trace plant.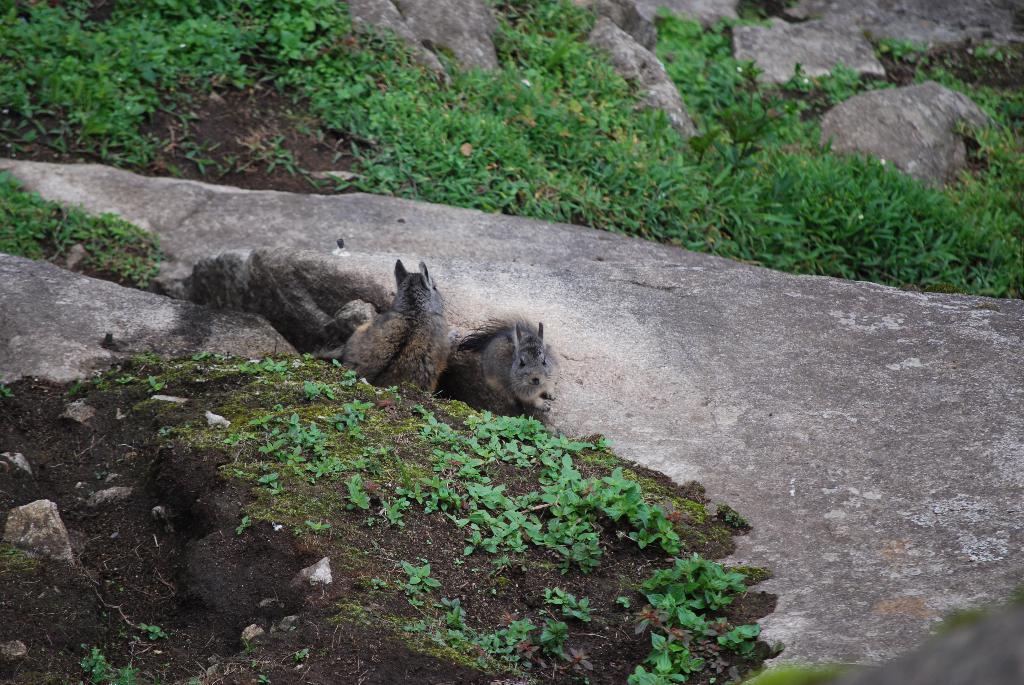
Traced to (x1=499, y1=633, x2=529, y2=658).
